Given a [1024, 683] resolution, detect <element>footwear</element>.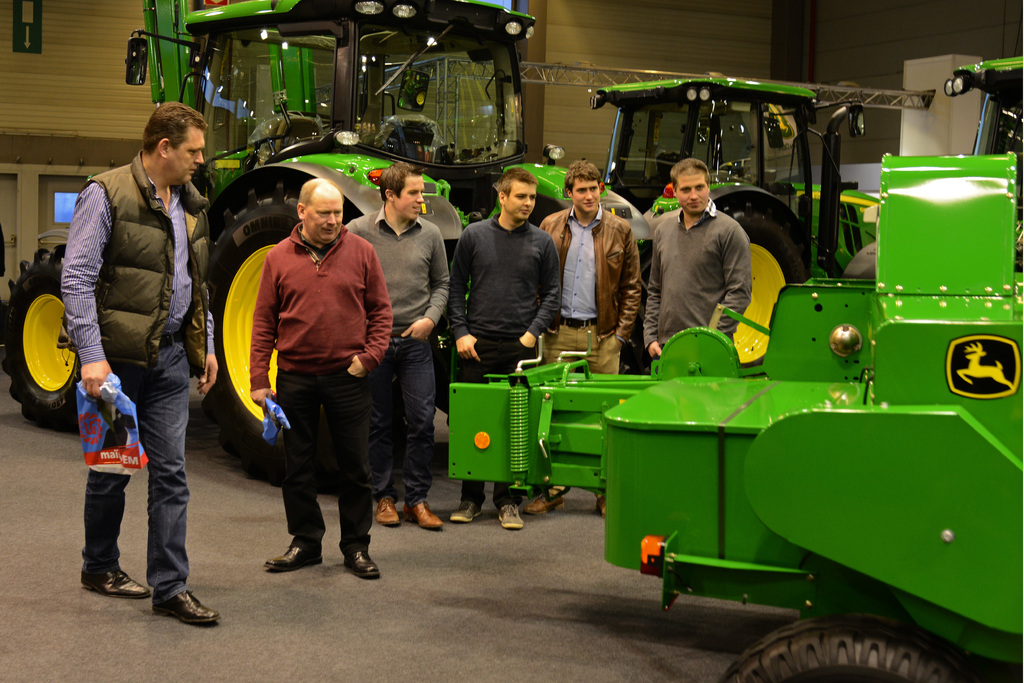
bbox=(532, 495, 561, 513).
